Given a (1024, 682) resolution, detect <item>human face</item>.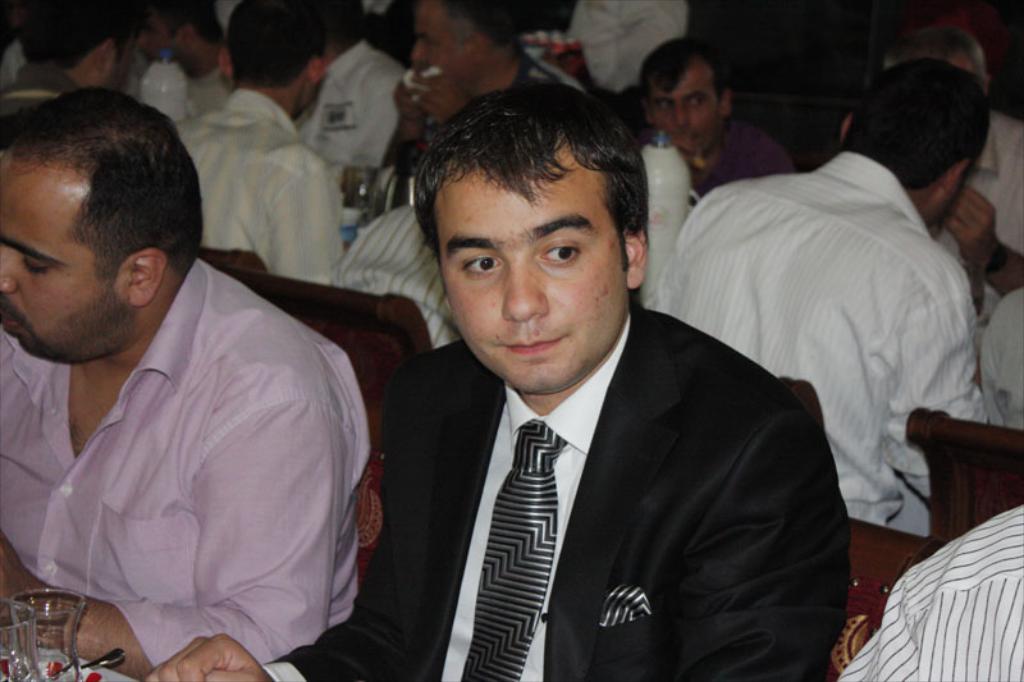
BBox(412, 0, 471, 91).
